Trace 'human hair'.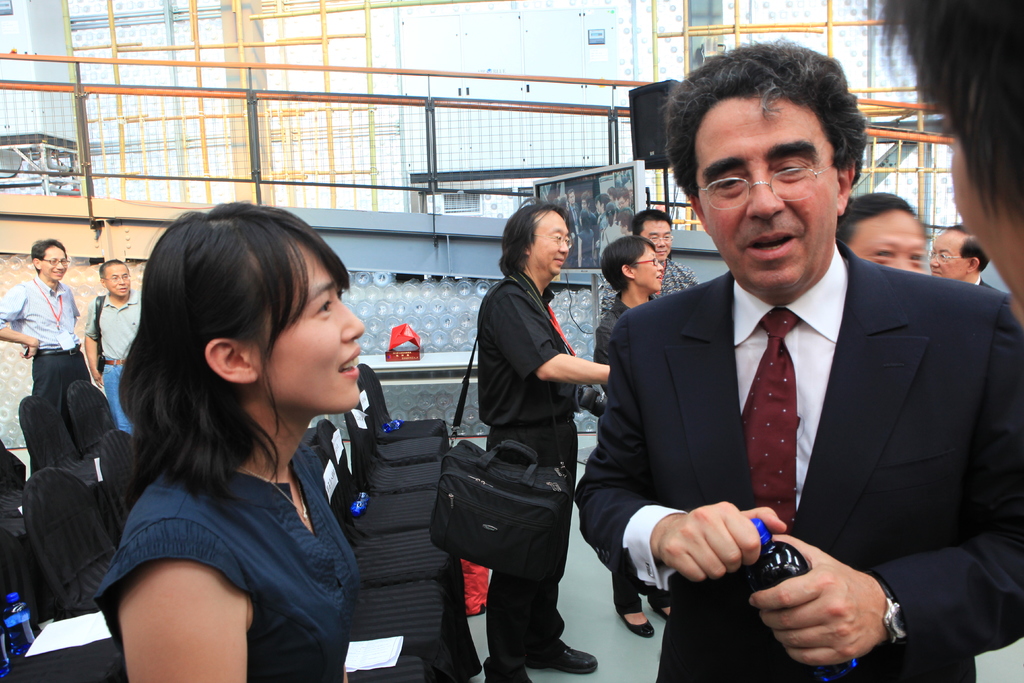
Traced to <box>118,201,346,498</box>.
